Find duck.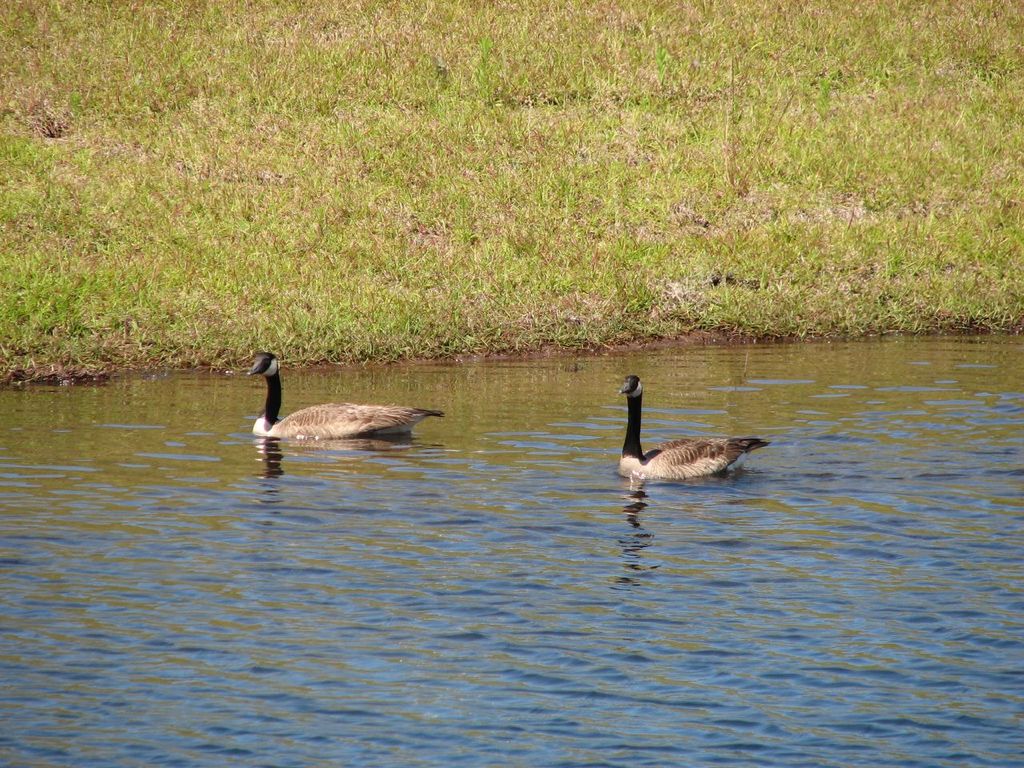
Rect(246, 346, 448, 446).
